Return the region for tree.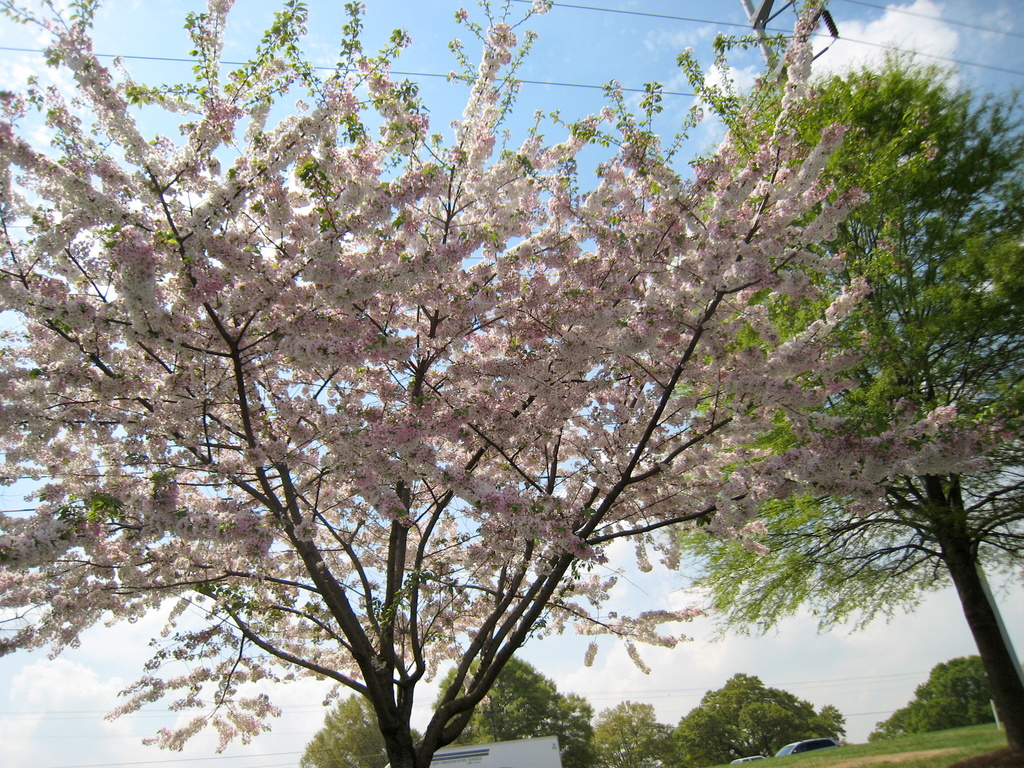
pyautogui.locateOnScreen(433, 651, 604, 767).
